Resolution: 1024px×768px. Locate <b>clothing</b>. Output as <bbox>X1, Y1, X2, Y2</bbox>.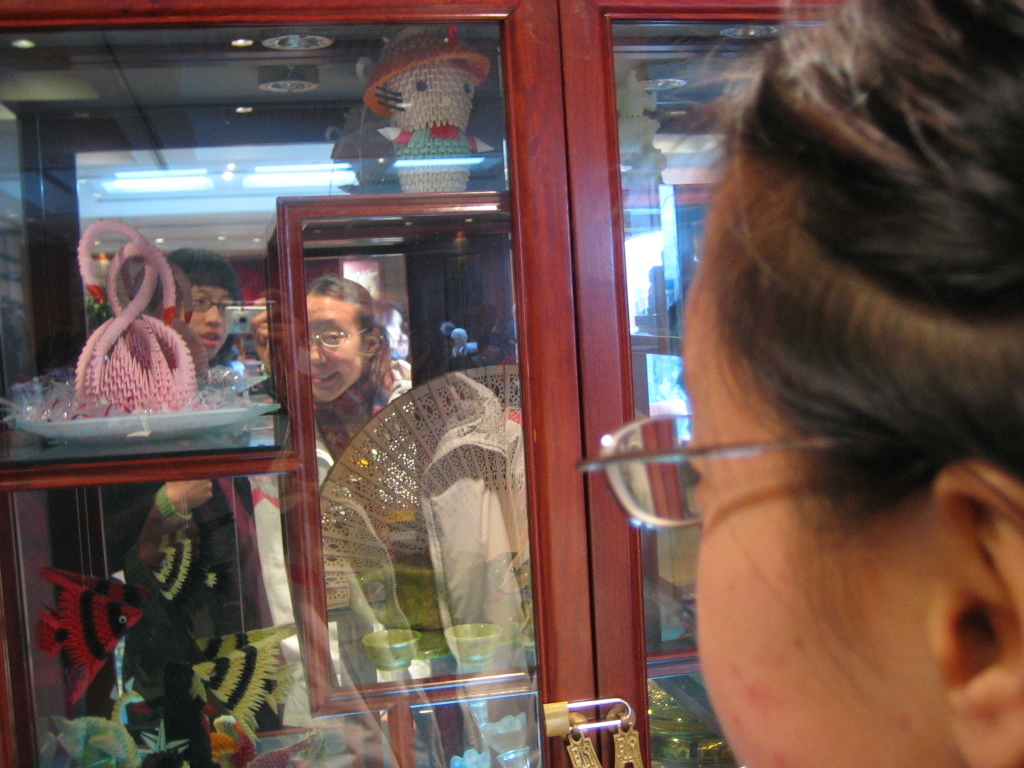
<bbox>244, 353, 529, 767</bbox>.
